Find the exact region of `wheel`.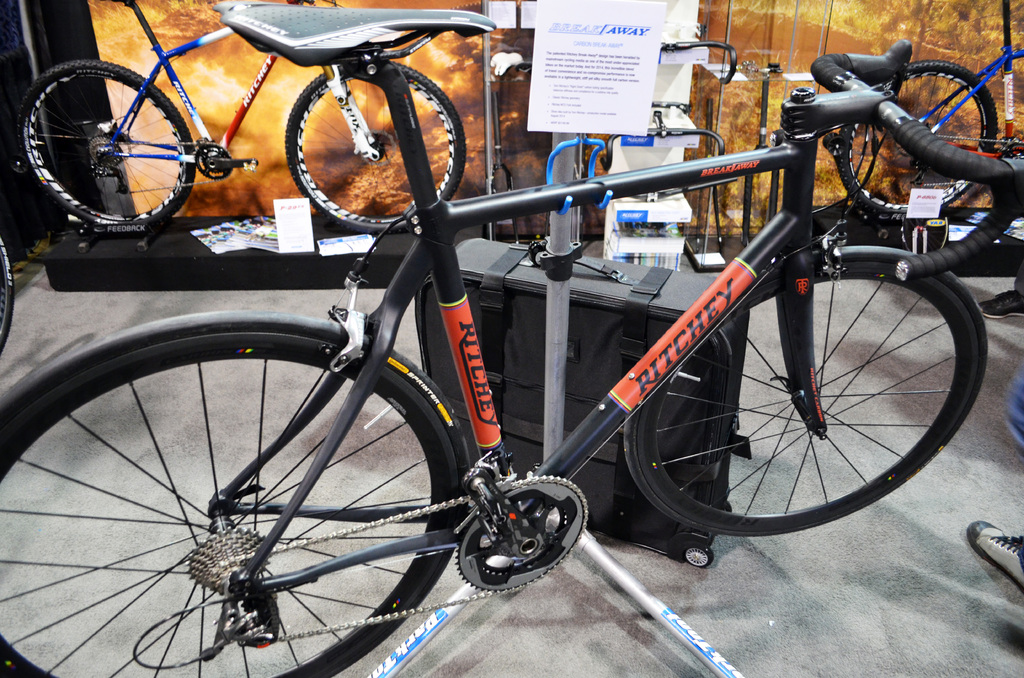
Exact region: left=283, top=60, right=468, bottom=228.
